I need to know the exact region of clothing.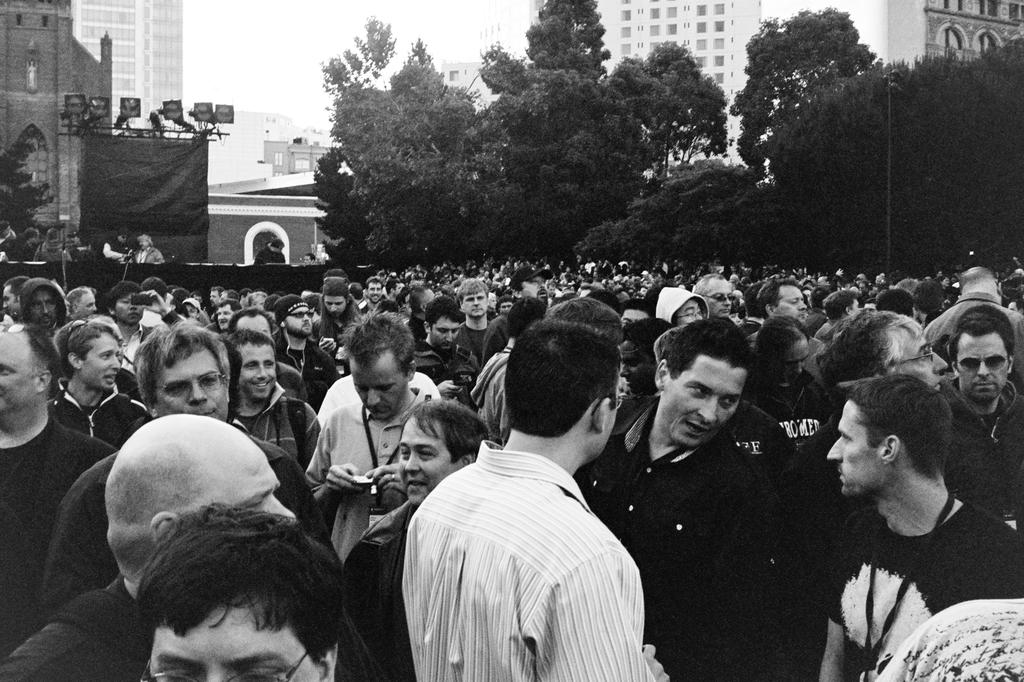
Region: [x1=406, y1=438, x2=669, y2=681].
